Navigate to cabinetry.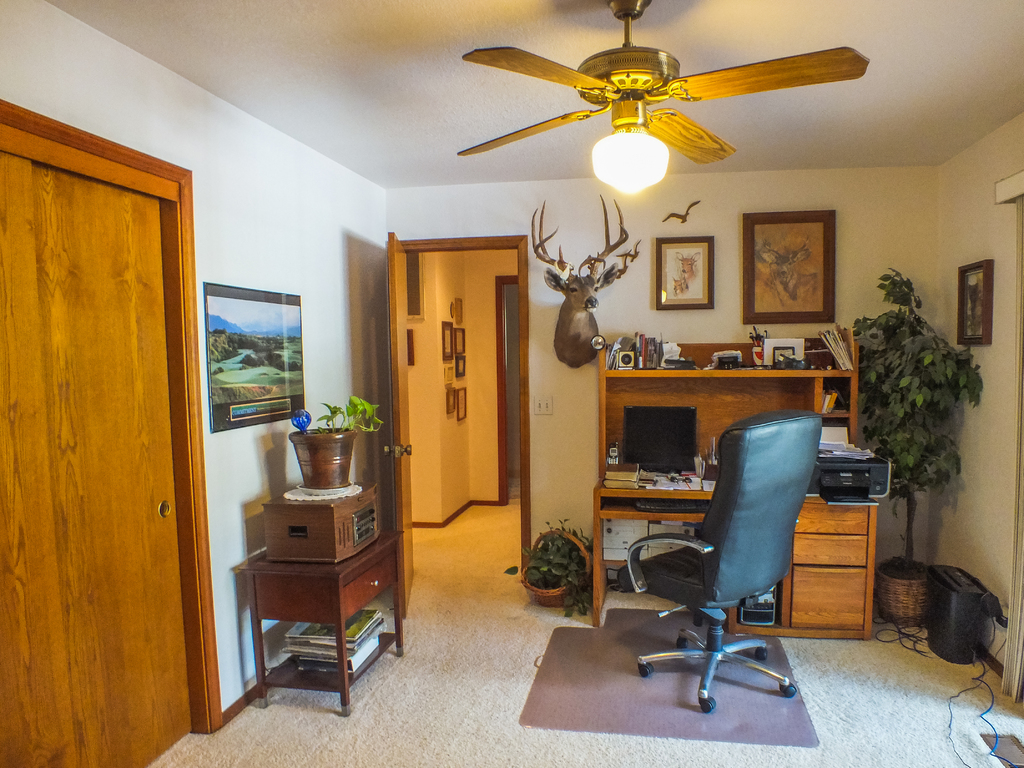
Navigation target: 133, 79, 943, 725.
